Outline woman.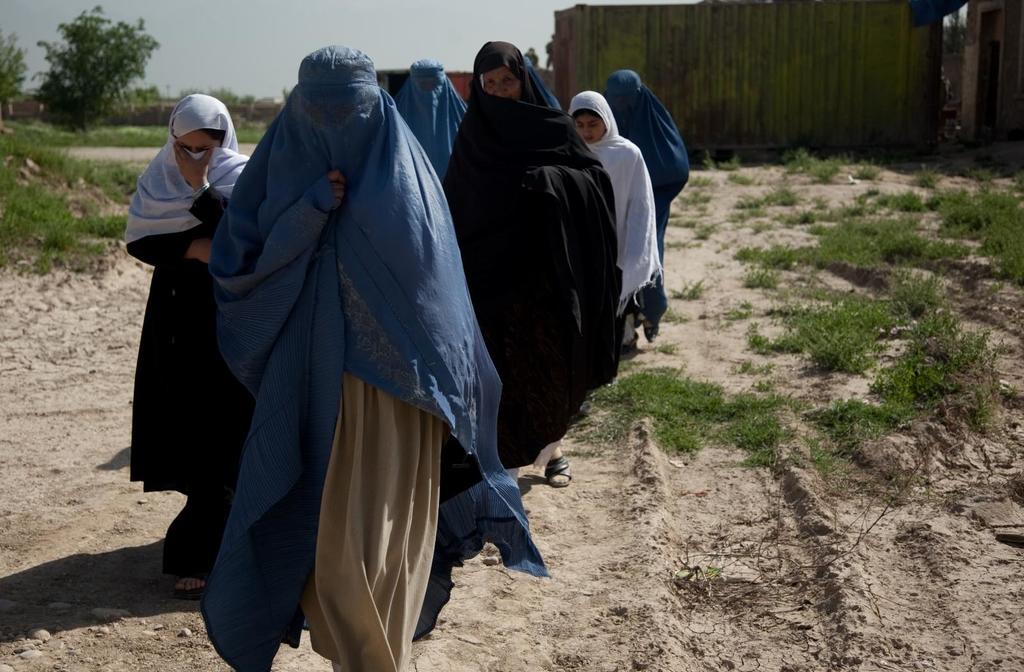
Outline: 210,42,556,671.
